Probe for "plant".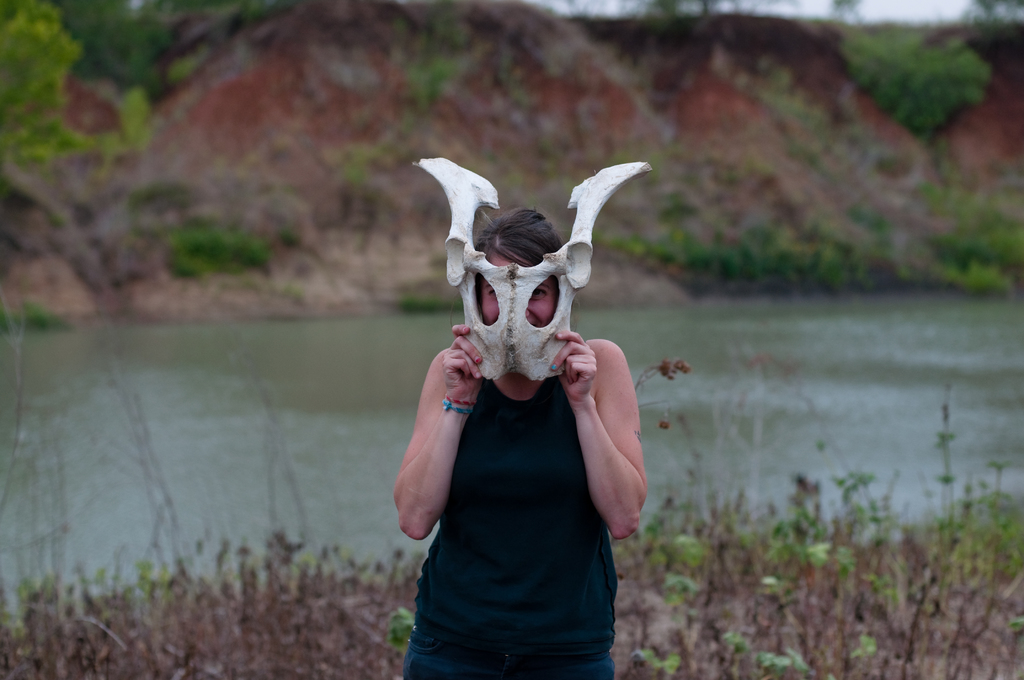
Probe result: 847:205:896:260.
